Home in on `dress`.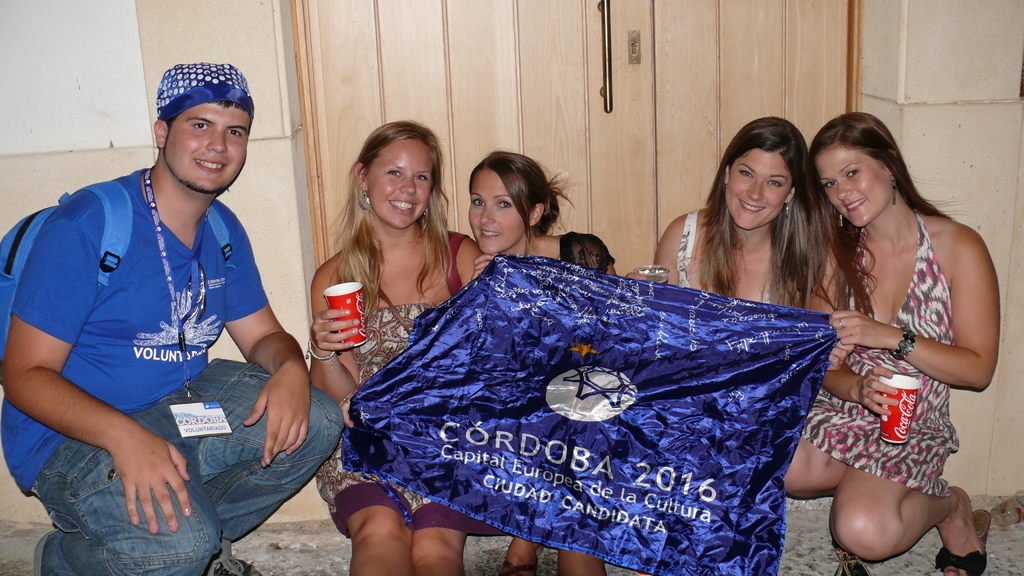
Homed in at bbox(795, 212, 966, 502).
